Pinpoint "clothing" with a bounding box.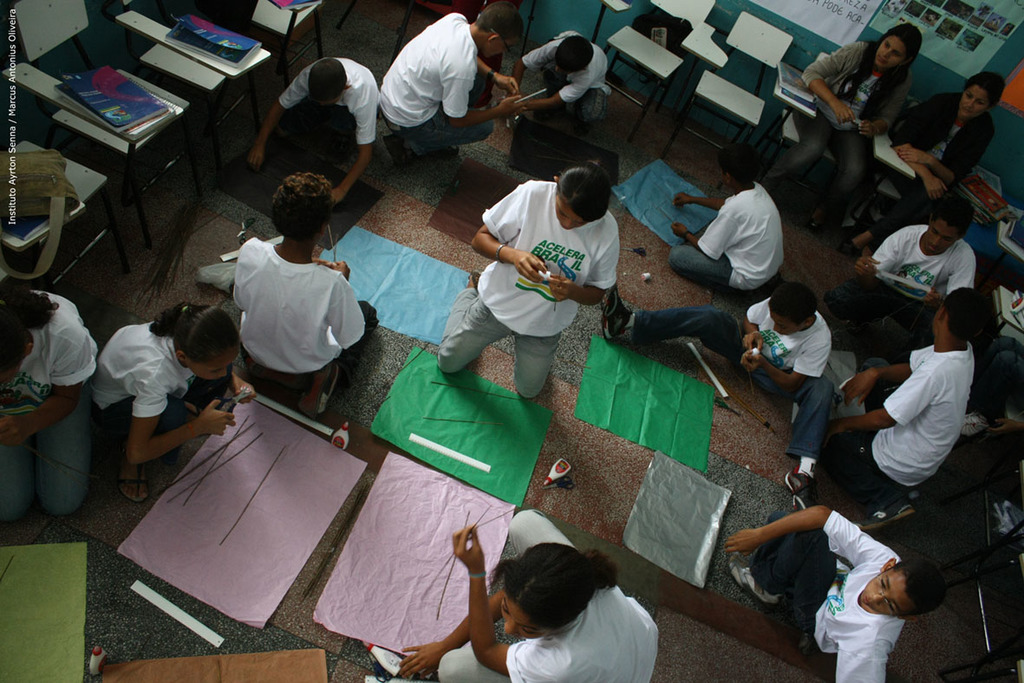
box=[859, 88, 999, 218].
